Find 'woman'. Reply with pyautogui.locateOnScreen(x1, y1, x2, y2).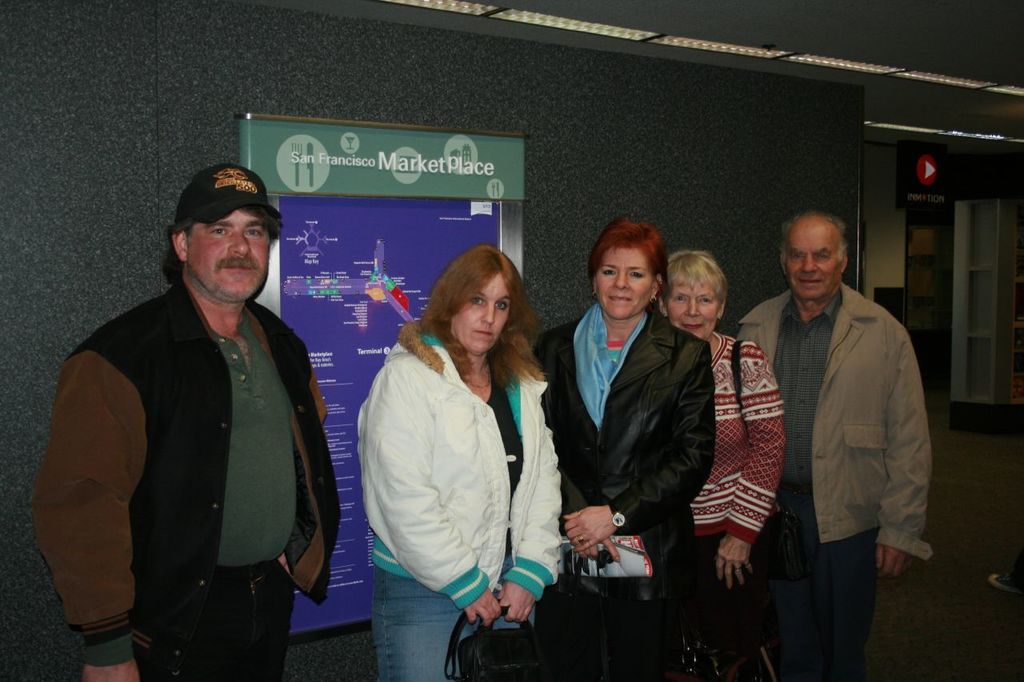
pyautogui.locateOnScreen(650, 251, 789, 678).
